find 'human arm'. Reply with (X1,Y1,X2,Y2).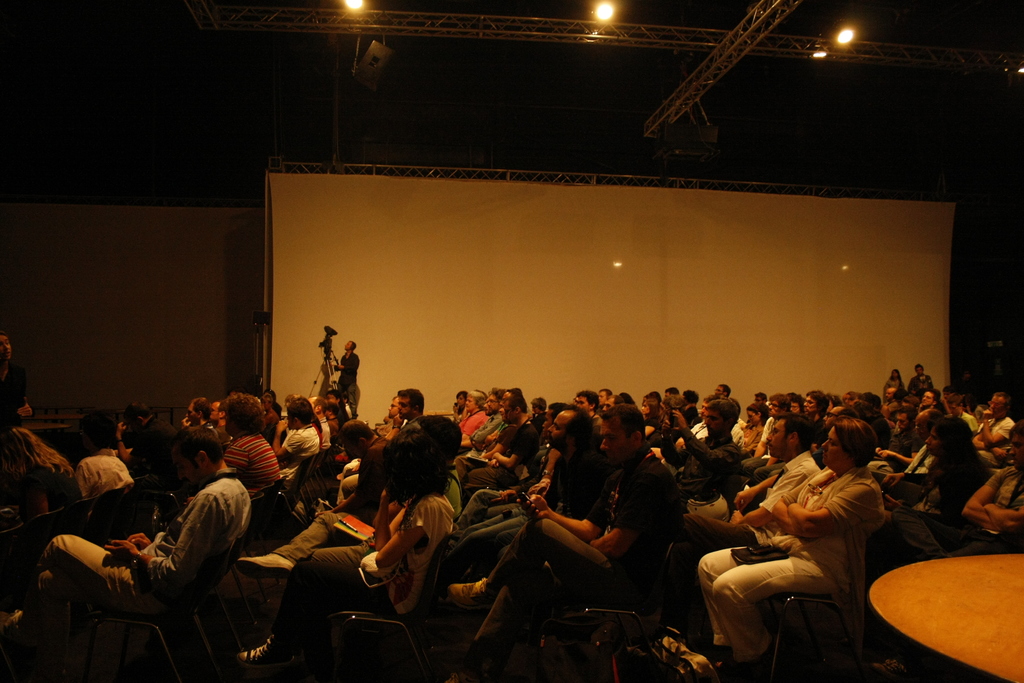
(660,414,705,470).
